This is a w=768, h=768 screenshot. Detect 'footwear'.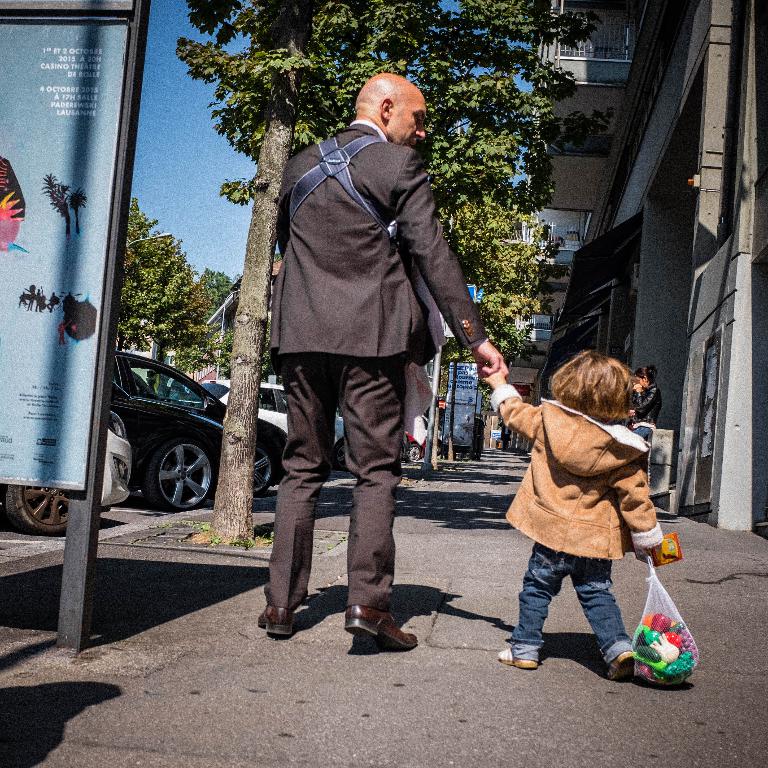
[261, 608, 295, 638].
